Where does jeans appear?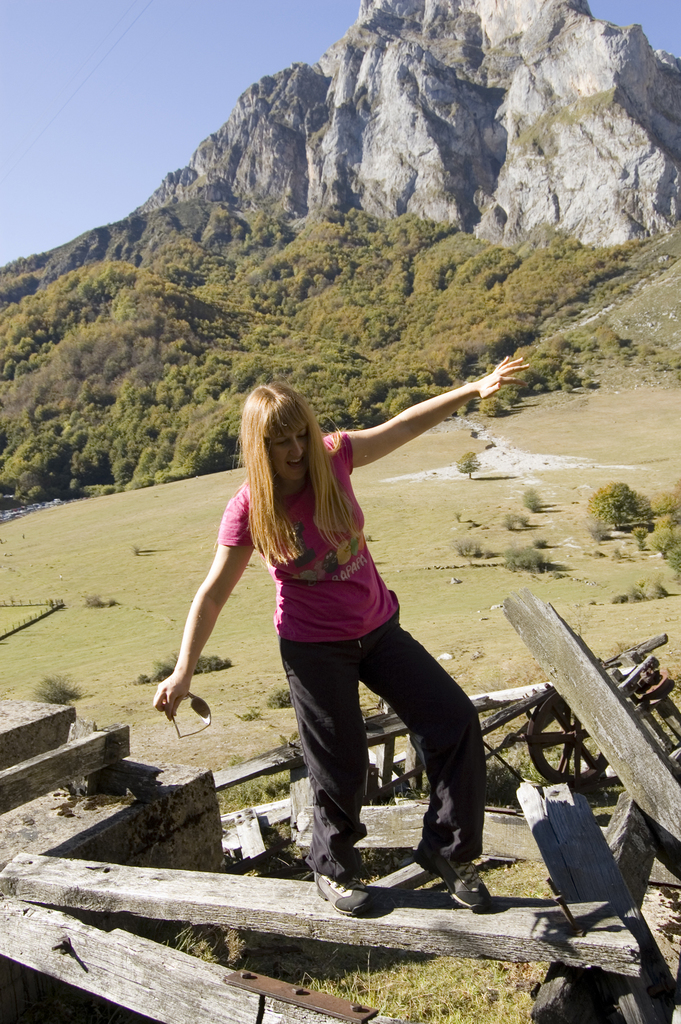
Appears at Rect(277, 643, 492, 870).
